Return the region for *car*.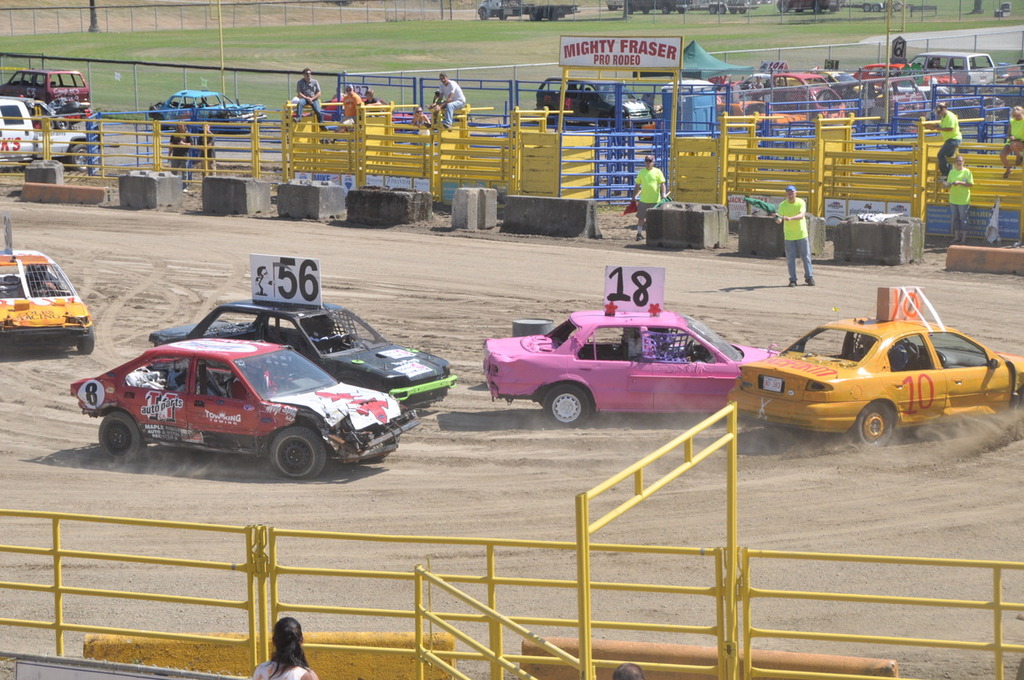
(66, 339, 424, 481).
